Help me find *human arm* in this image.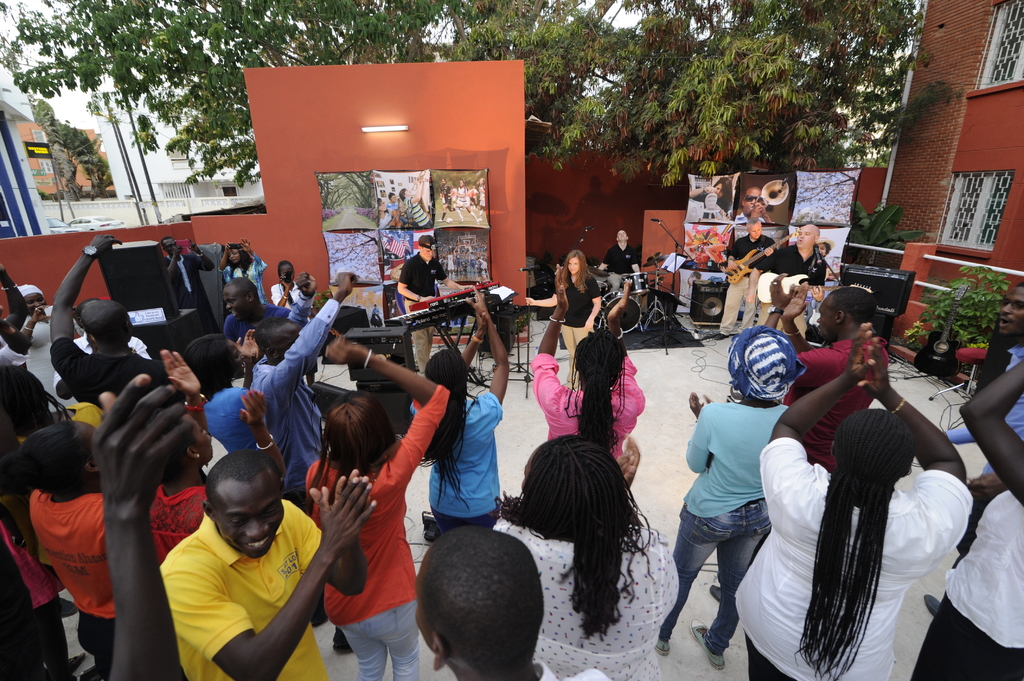
Found it: crop(608, 267, 643, 422).
